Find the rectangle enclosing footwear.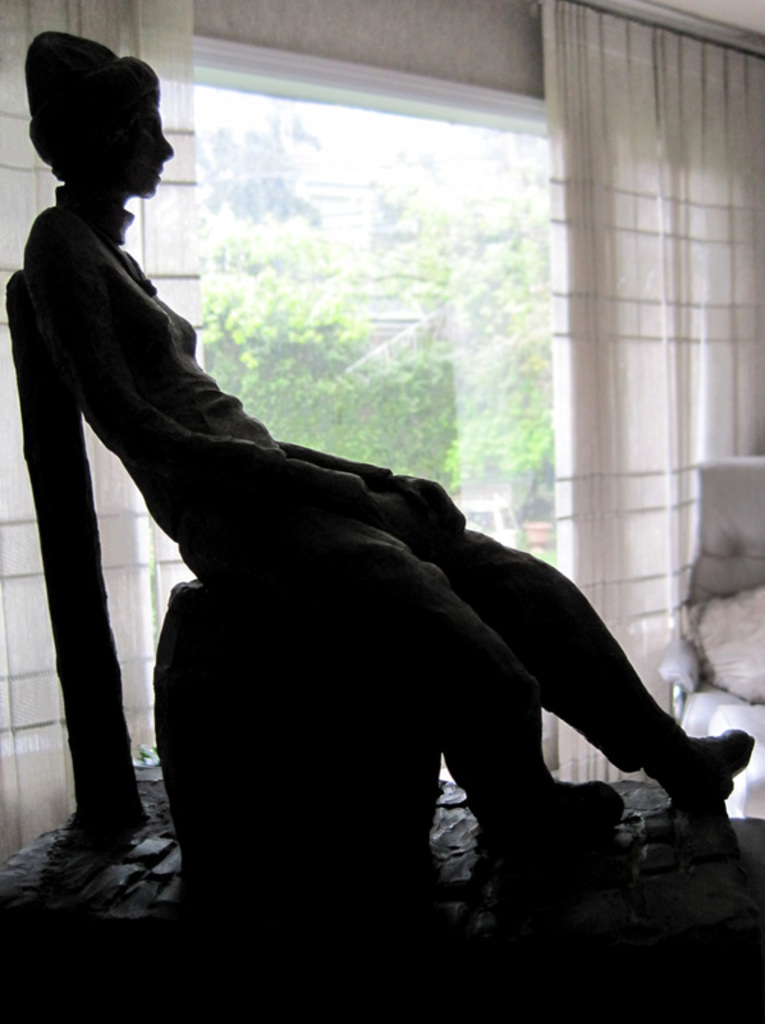
box(480, 773, 635, 856).
